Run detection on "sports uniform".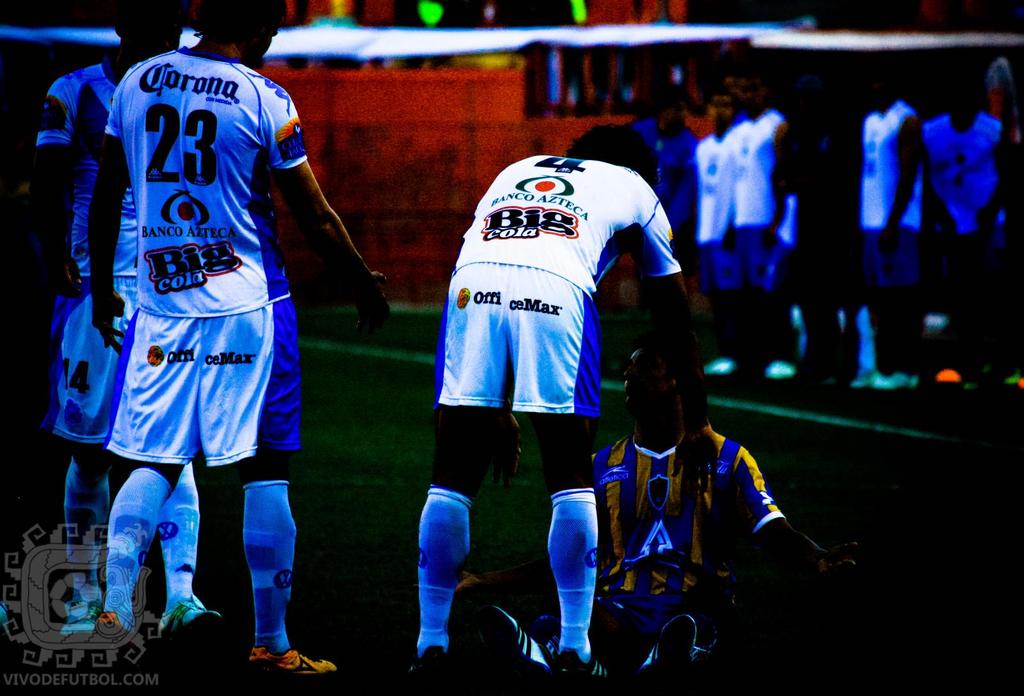
Result: 25,51,227,643.
